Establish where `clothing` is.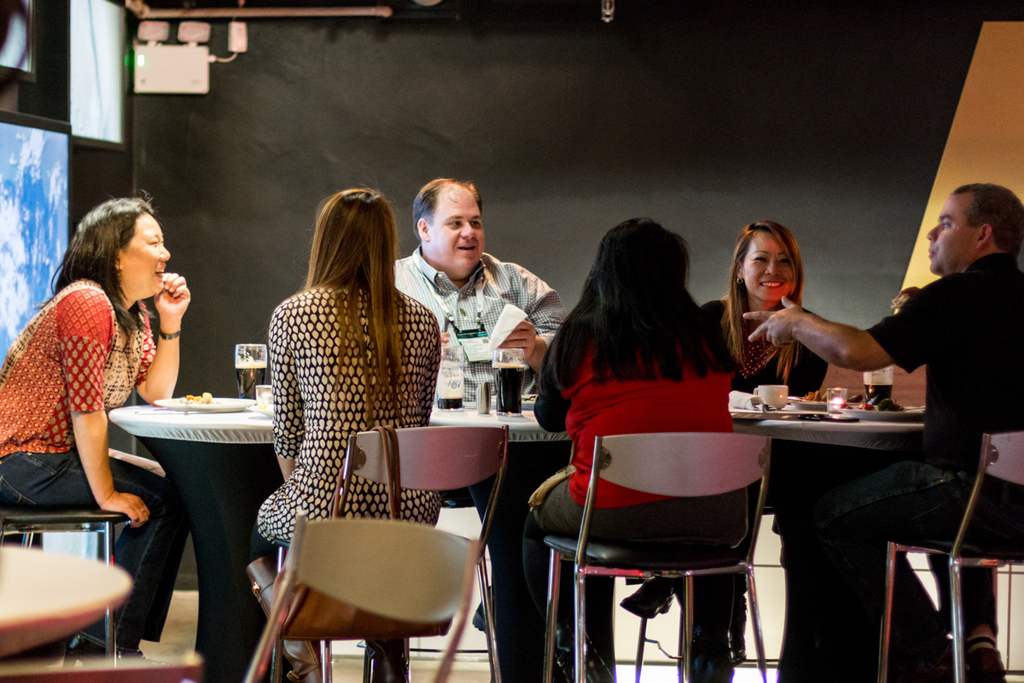
Established at {"x1": 392, "y1": 242, "x2": 571, "y2": 407}.
